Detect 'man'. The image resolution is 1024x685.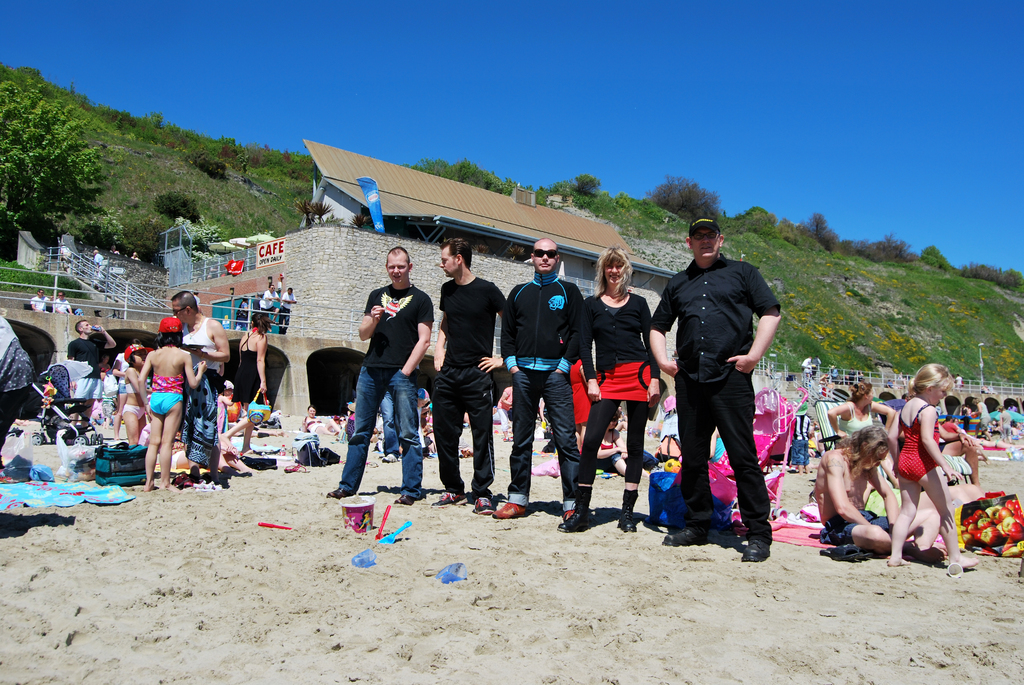
<region>171, 287, 237, 383</region>.
